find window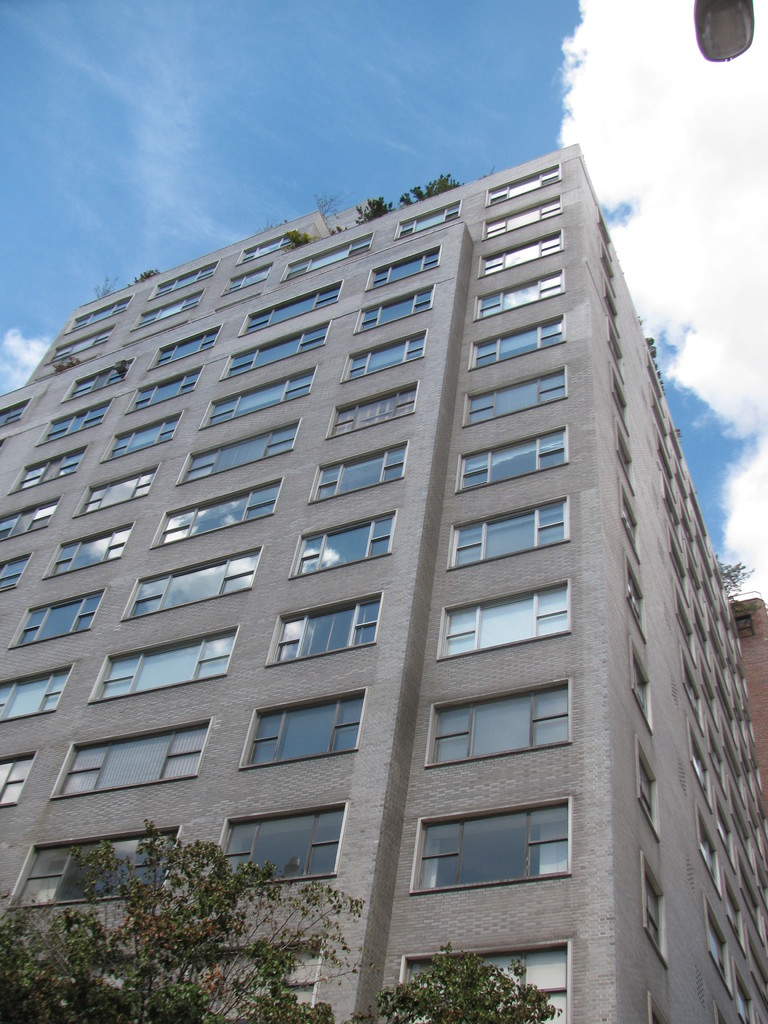
51,720,212,797
